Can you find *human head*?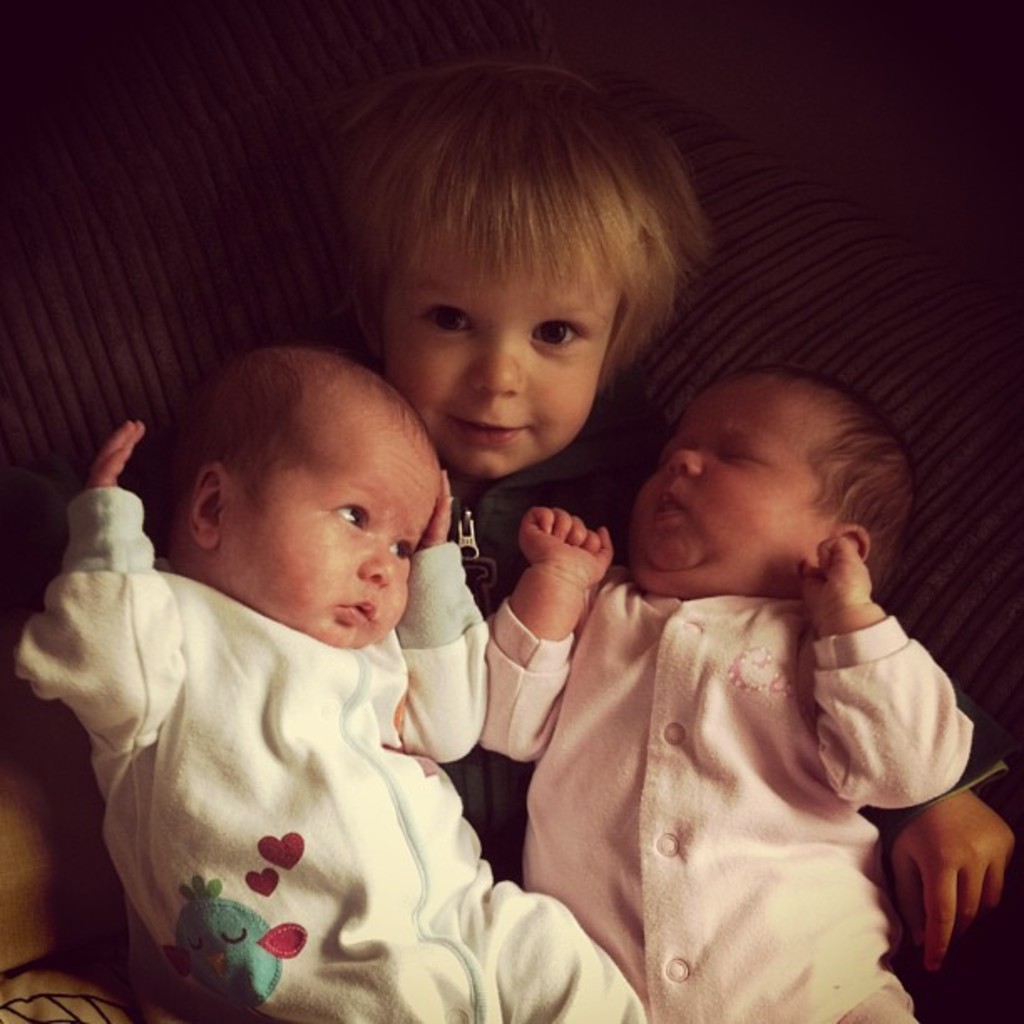
Yes, bounding box: (left=626, top=361, right=914, bottom=592).
